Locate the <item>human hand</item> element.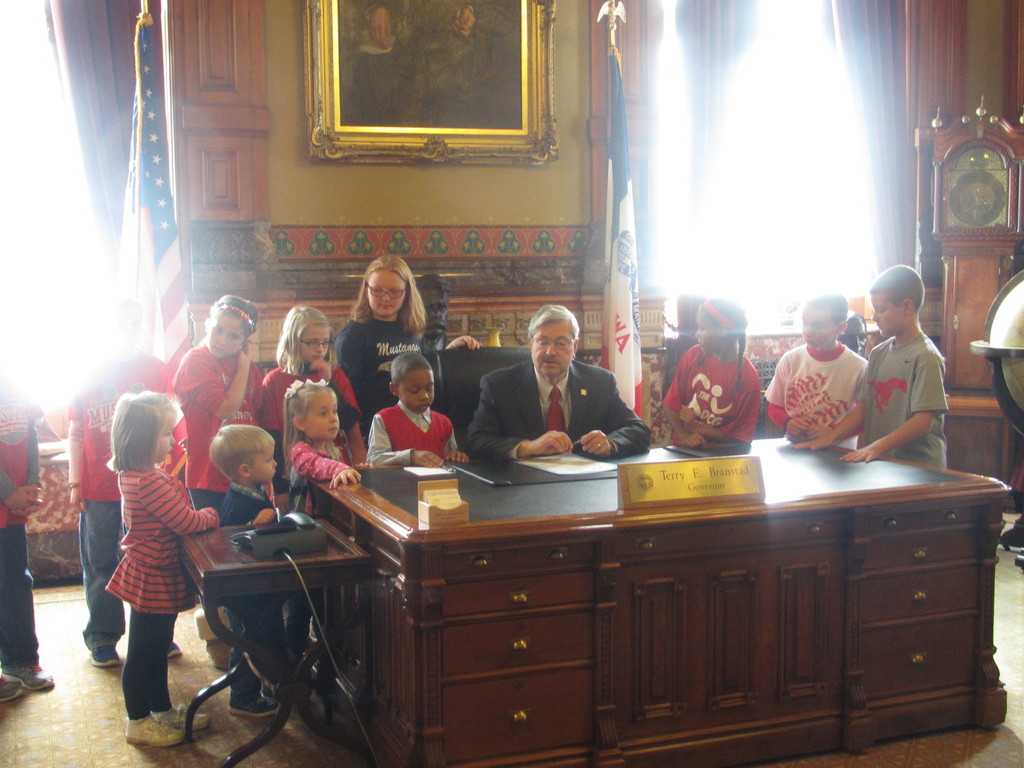
Element bbox: (411, 447, 445, 467).
